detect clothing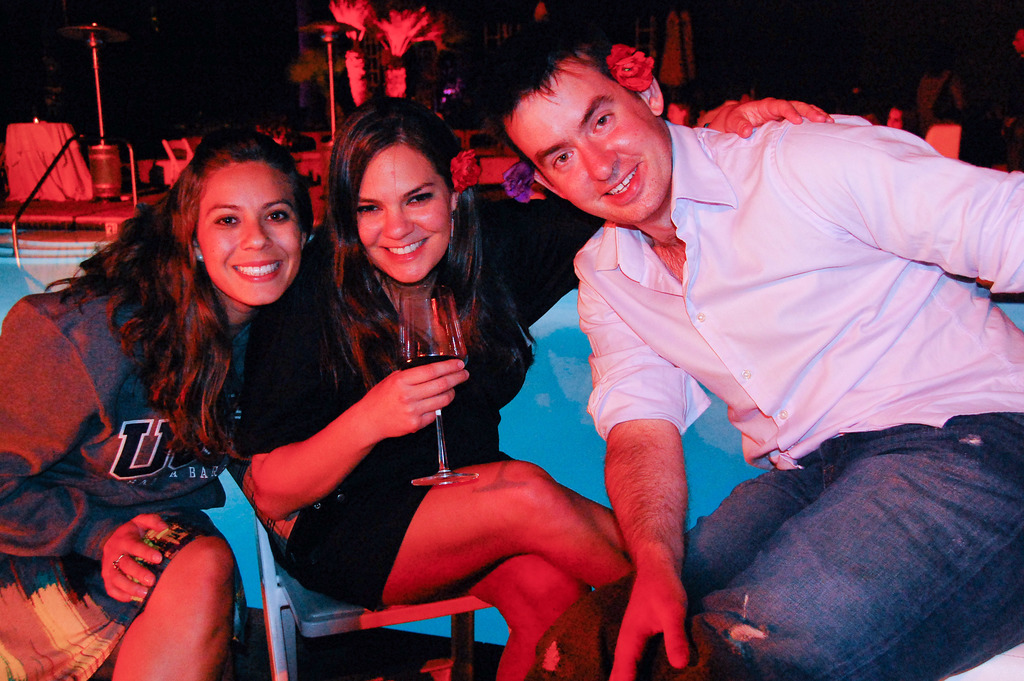
[0, 285, 245, 680]
